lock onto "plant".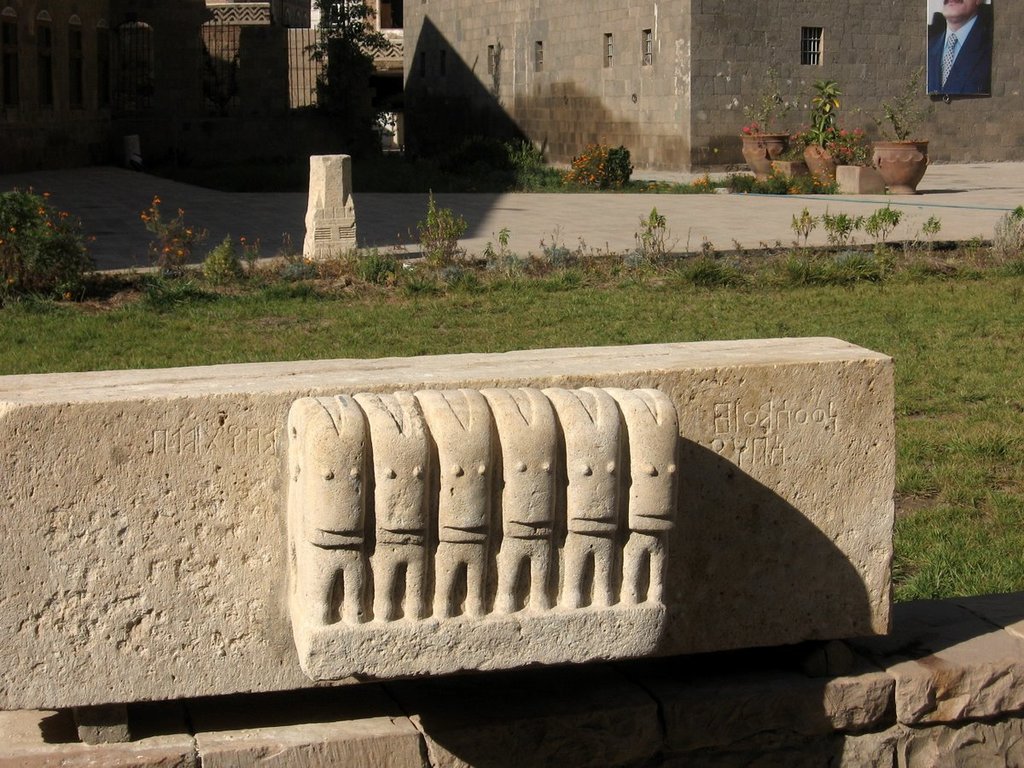
Locked: (x1=562, y1=130, x2=605, y2=187).
